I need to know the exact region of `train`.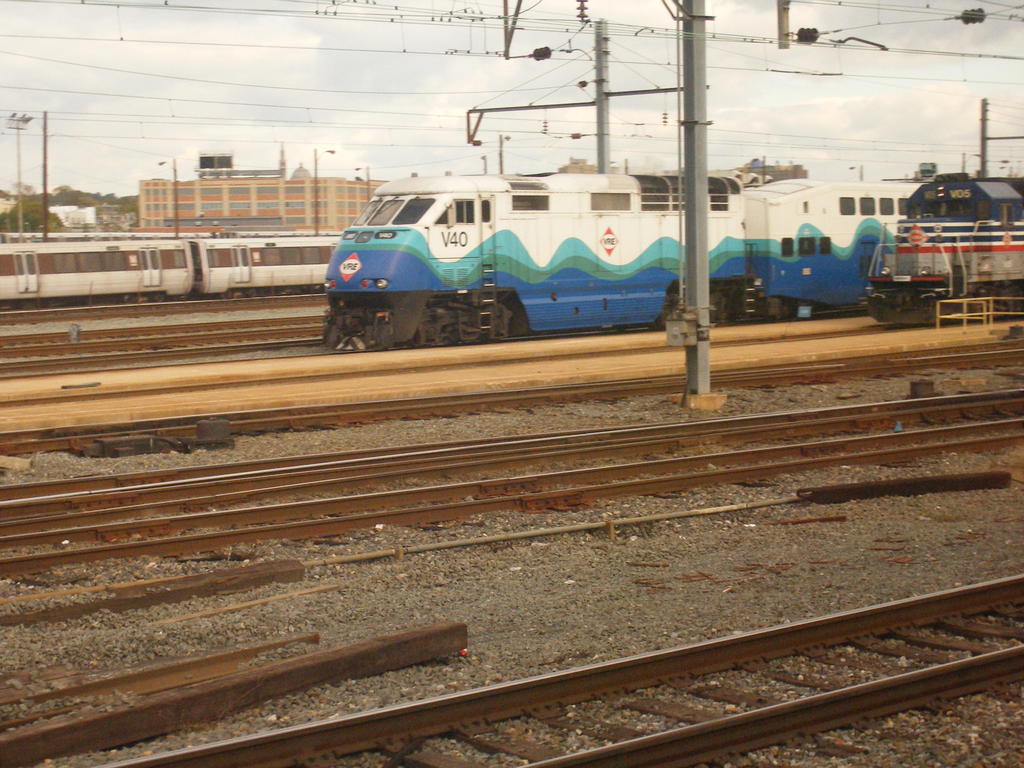
Region: rect(866, 172, 1023, 326).
